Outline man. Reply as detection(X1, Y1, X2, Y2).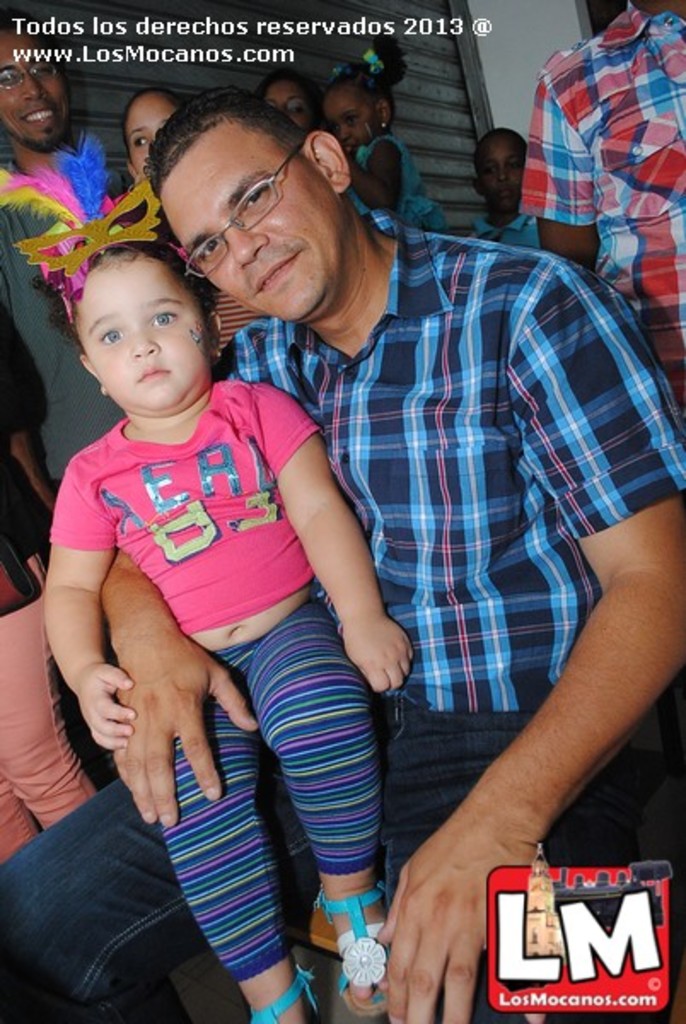
detection(0, 92, 684, 1022).
